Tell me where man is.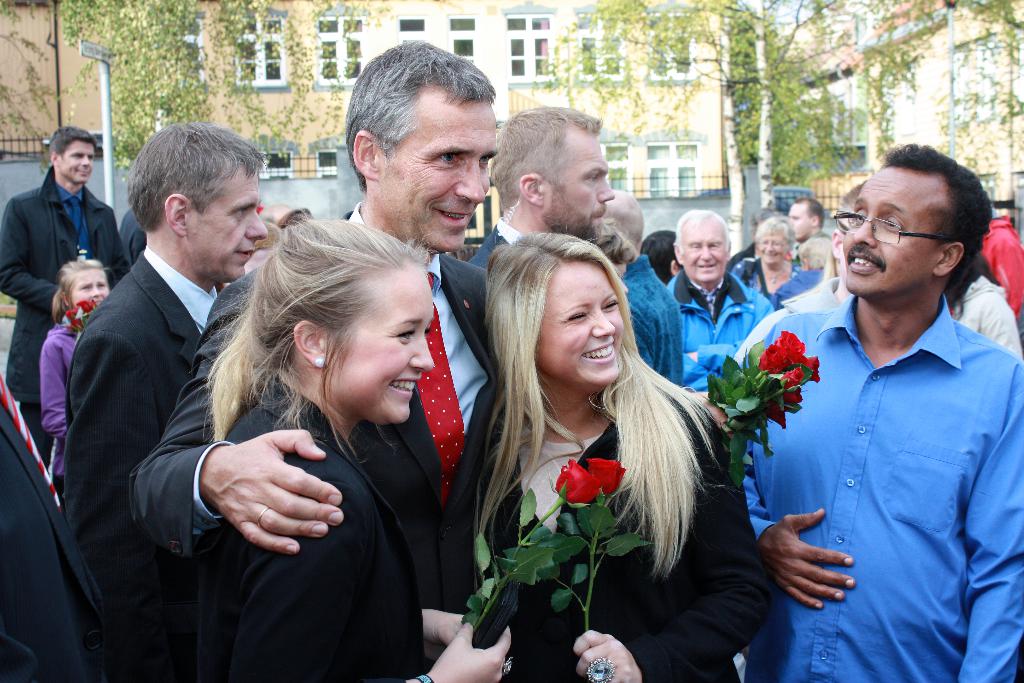
man is at region(666, 208, 774, 390).
